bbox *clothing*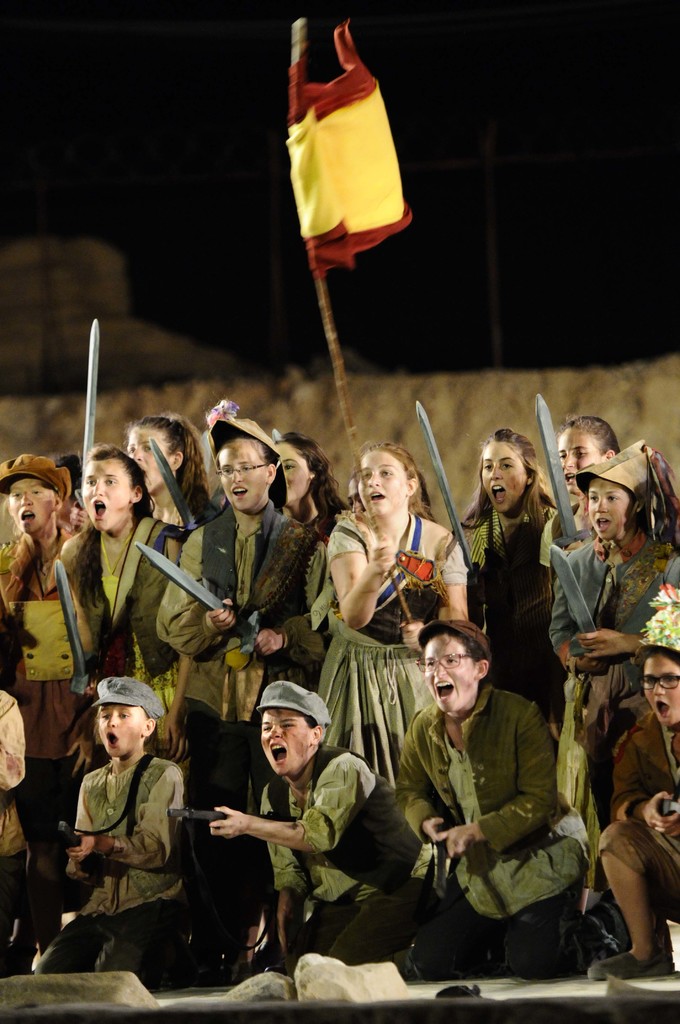
{"left": 153, "top": 500, "right": 324, "bottom": 949}
